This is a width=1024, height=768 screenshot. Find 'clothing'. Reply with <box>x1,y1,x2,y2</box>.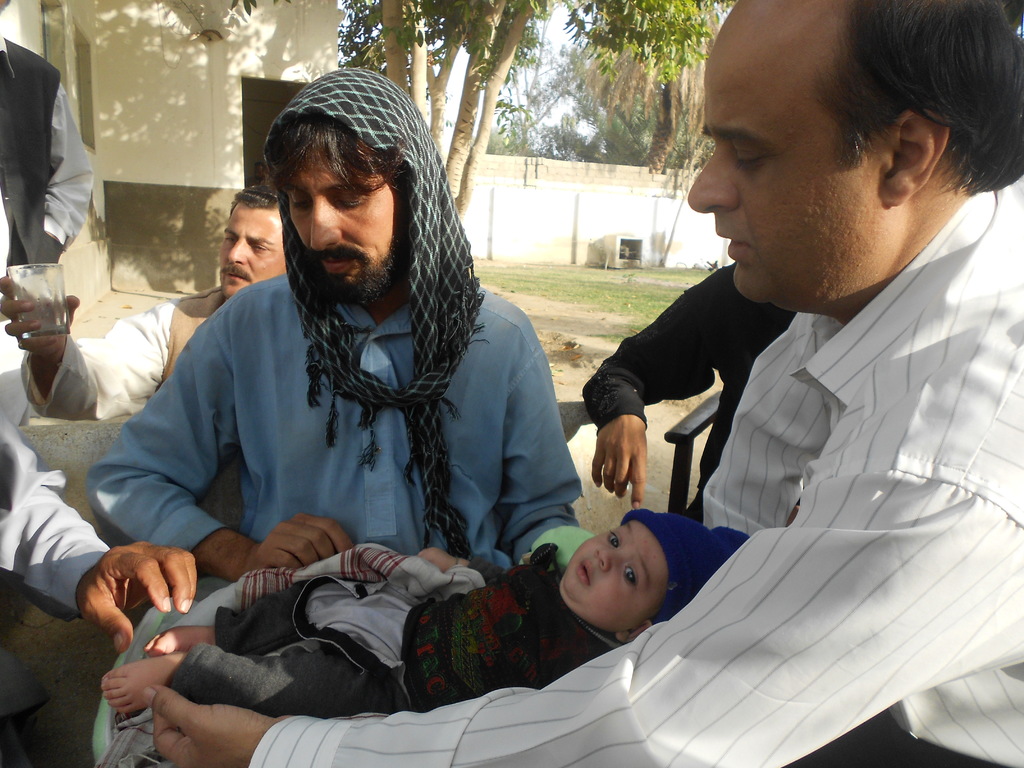
<box>164,544,616,715</box>.
